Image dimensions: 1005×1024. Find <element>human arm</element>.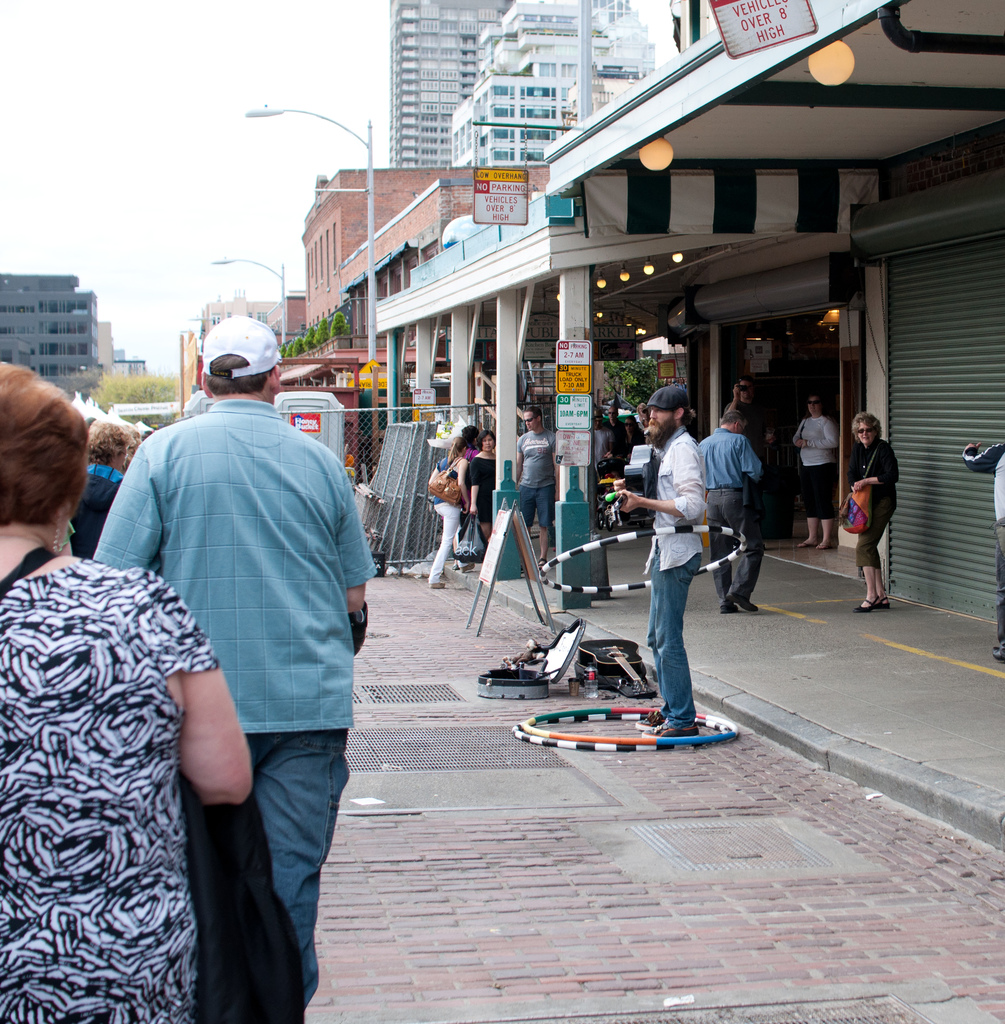
box(88, 442, 169, 574).
